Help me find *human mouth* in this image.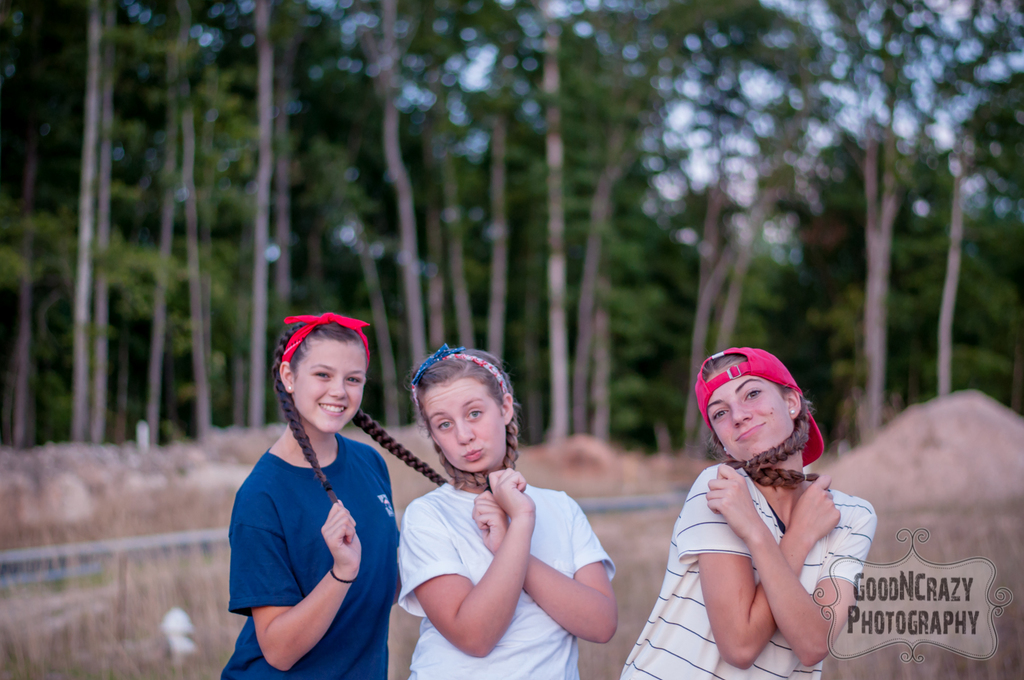
Found it: left=461, top=444, right=485, bottom=463.
